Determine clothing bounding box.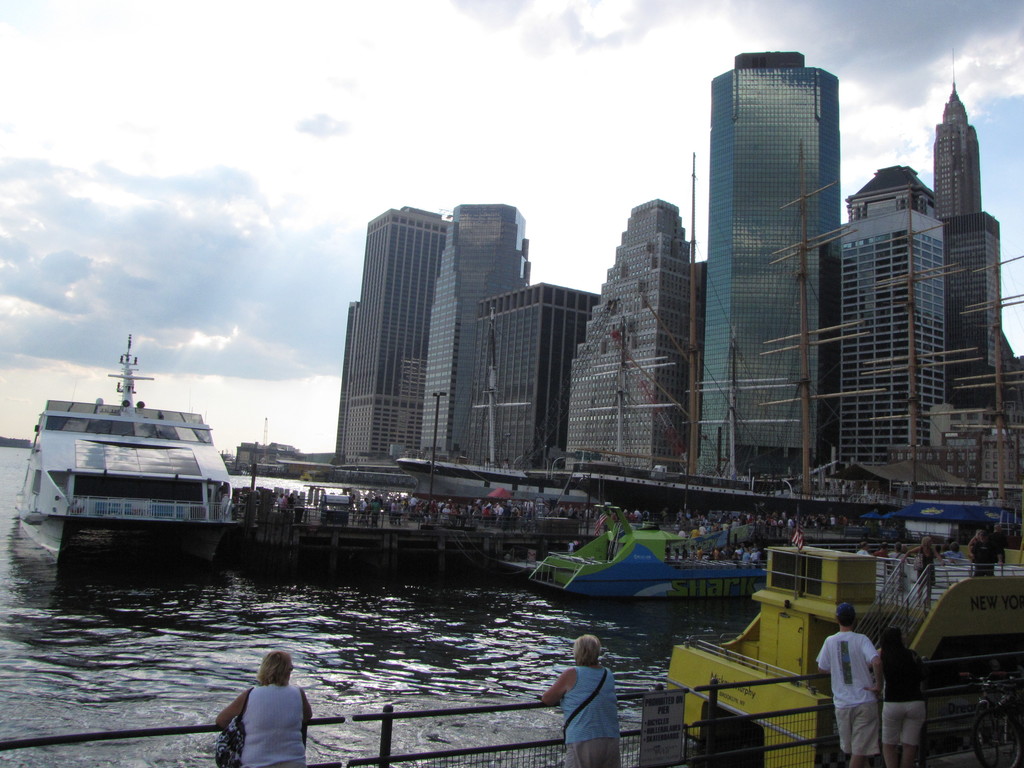
Determined: 833,616,904,756.
